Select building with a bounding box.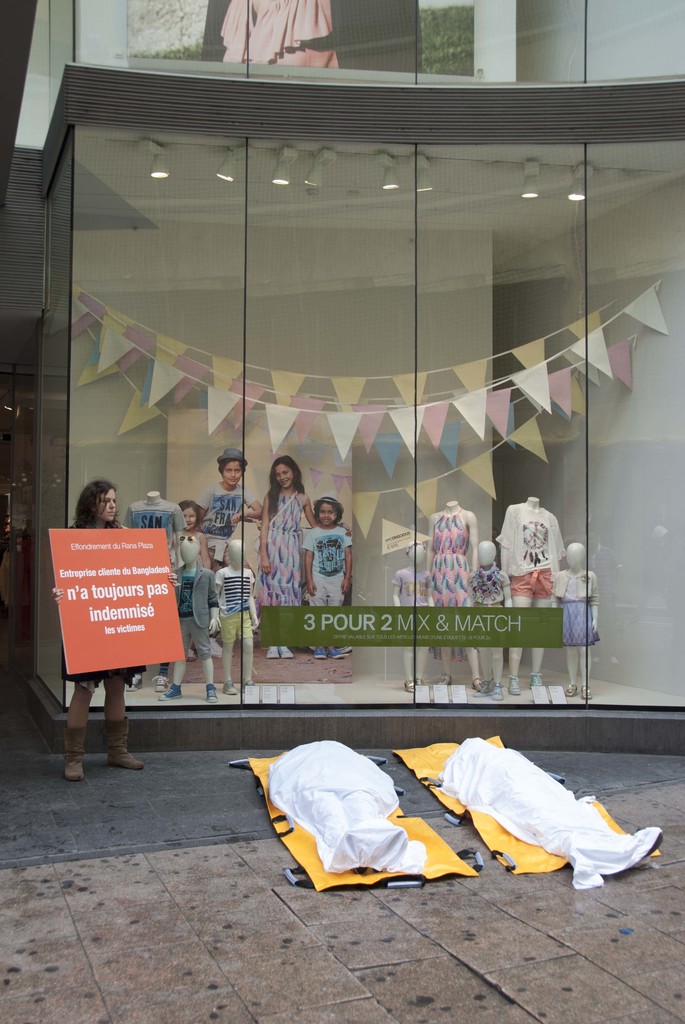
bbox=(0, 0, 684, 751).
